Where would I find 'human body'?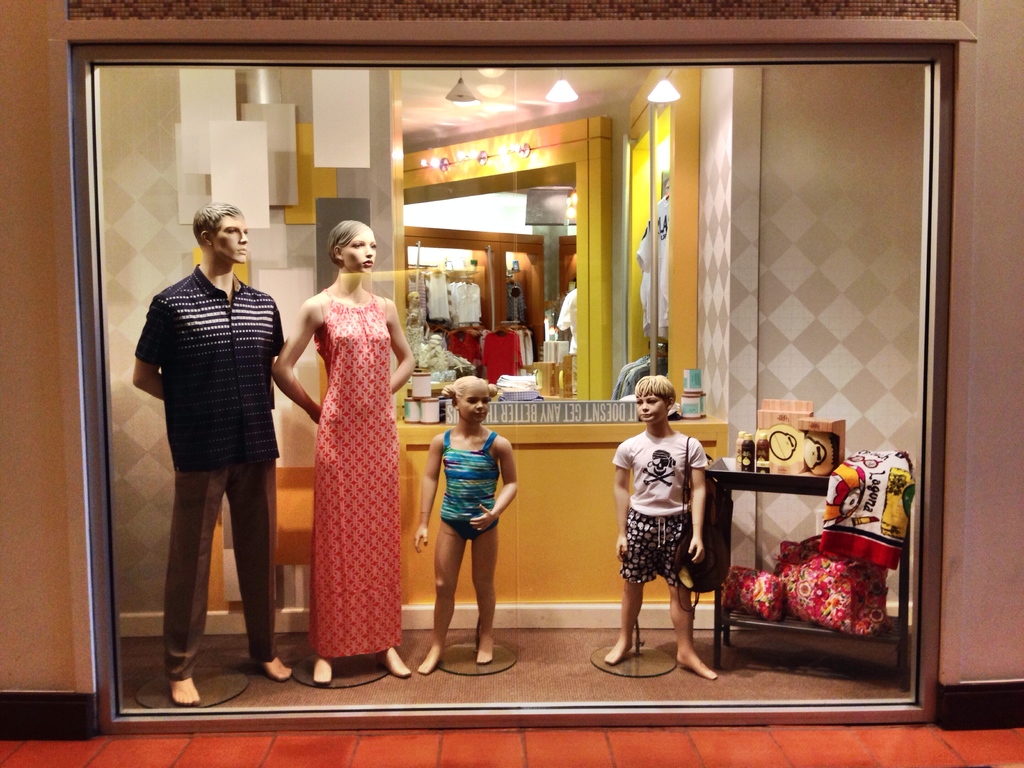
At <bbox>604, 372, 717, 677</bbox>.
